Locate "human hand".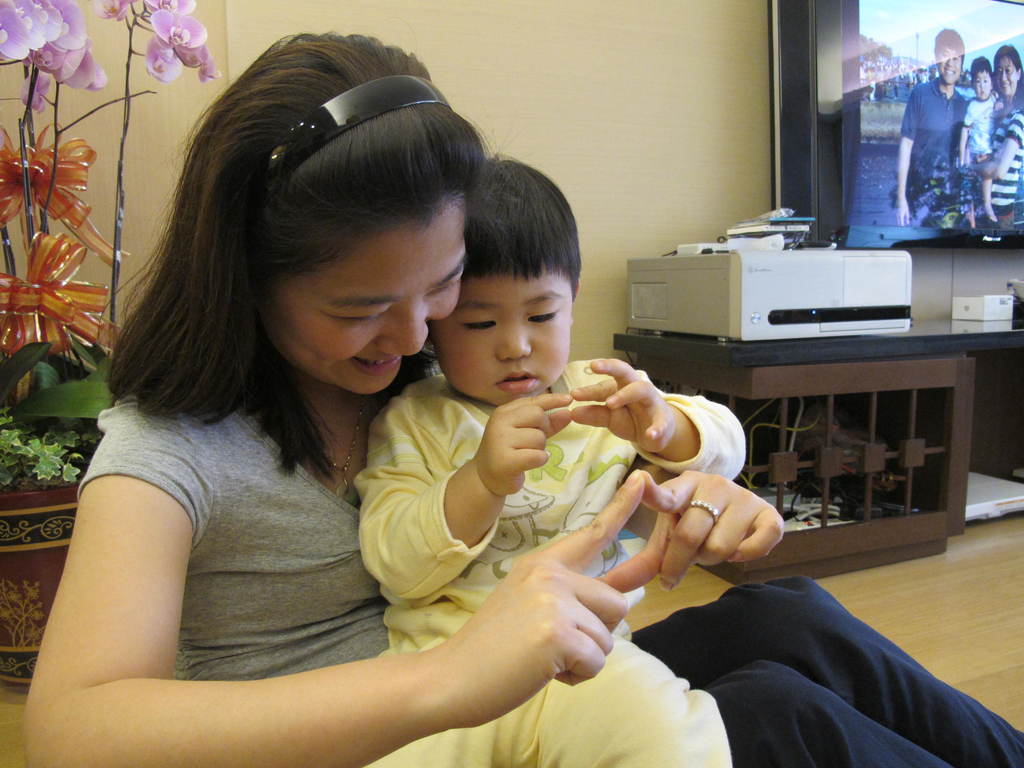
Bounding box: 598:467:785:591.
